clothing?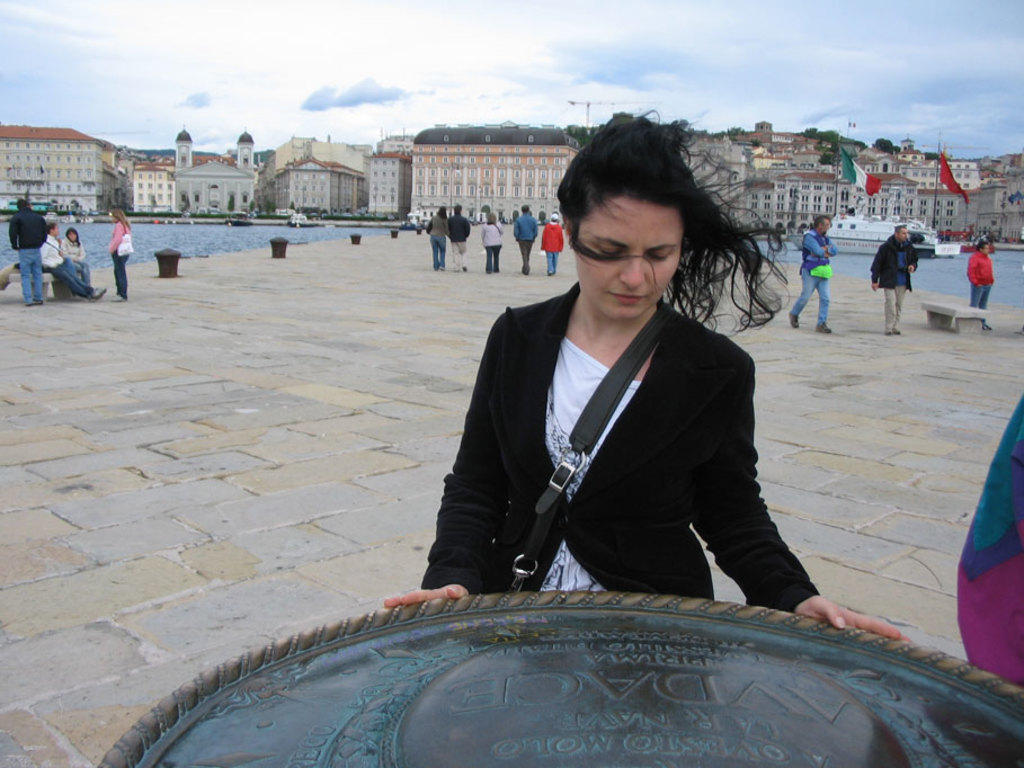
bbox=[110, 218, 136, 300]
